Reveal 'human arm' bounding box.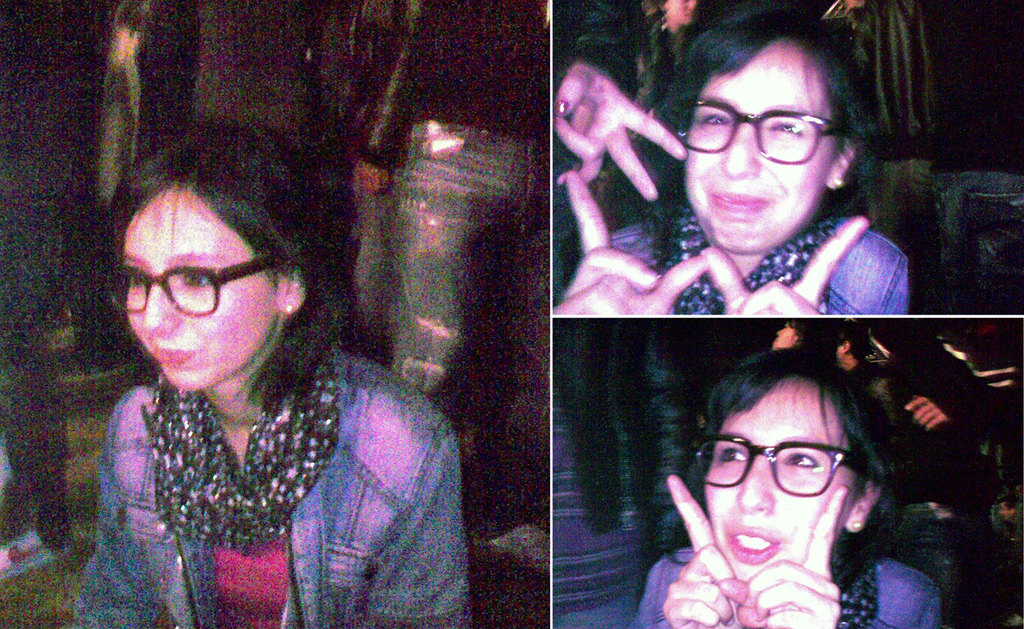
Revealed: <bbox>548, 167, 711, 325</bbox>.
